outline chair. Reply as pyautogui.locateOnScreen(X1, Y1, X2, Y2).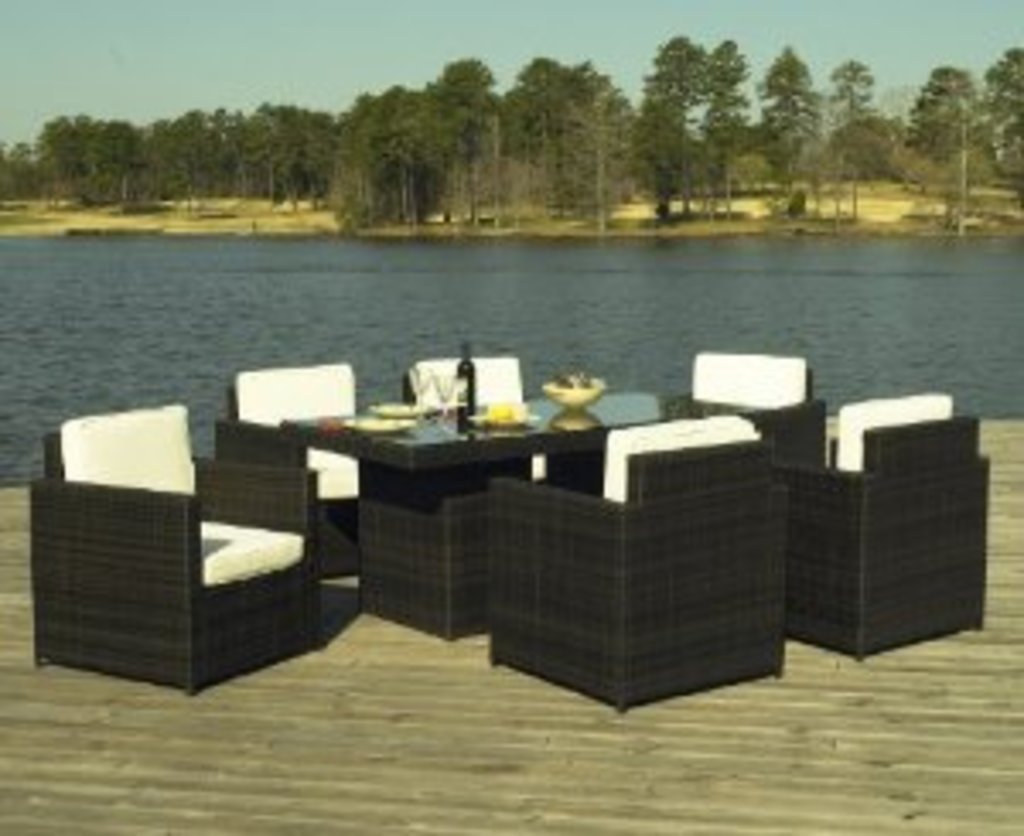
pyautogui.locateOnScreen(662, 348, 829, 471).
